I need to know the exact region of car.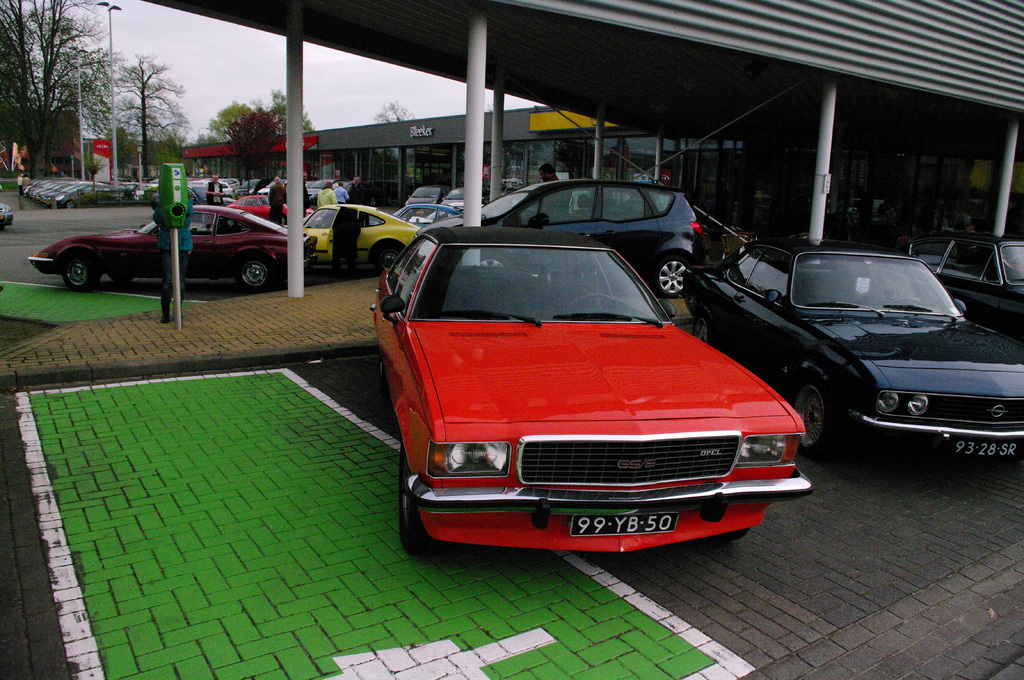
Region: left=371, top=210, right=822, bottom=569.
